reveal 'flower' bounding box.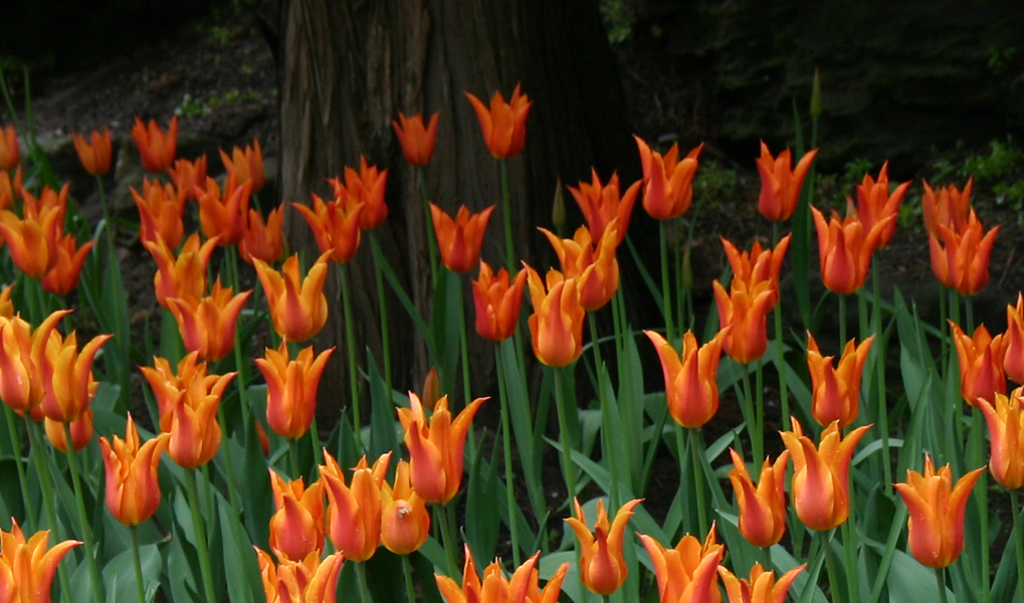
Revealed: 981, 389, 1023, 491.
